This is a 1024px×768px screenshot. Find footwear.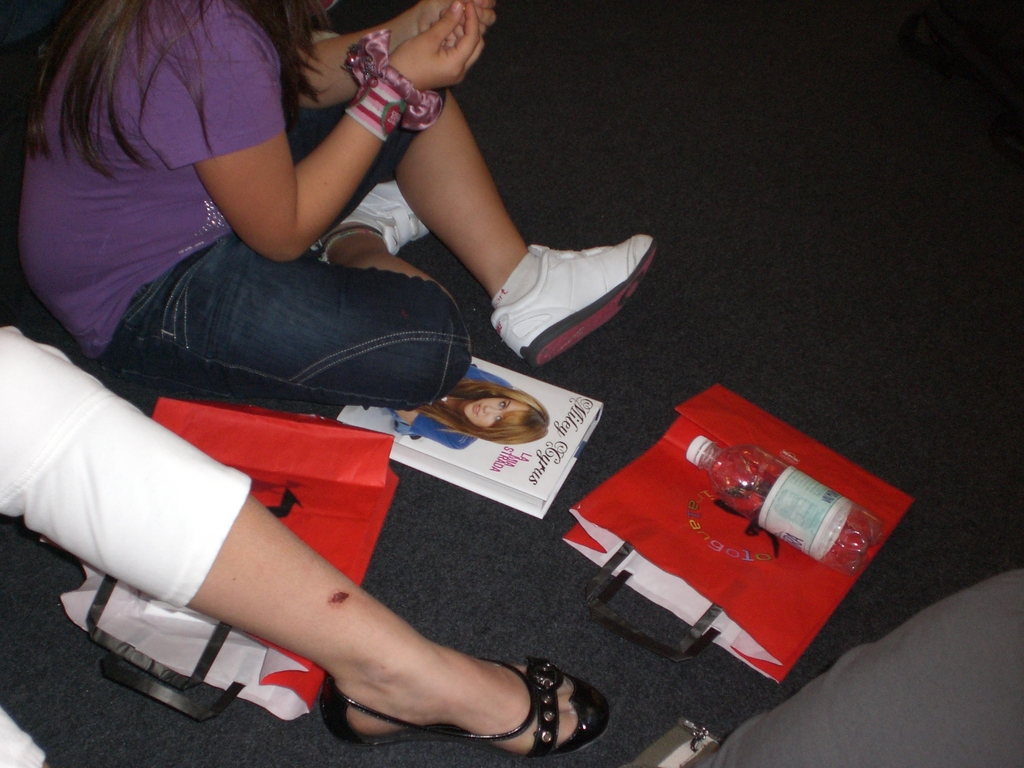
Bounding box: <region>458, 230, 655, 387</region>.
